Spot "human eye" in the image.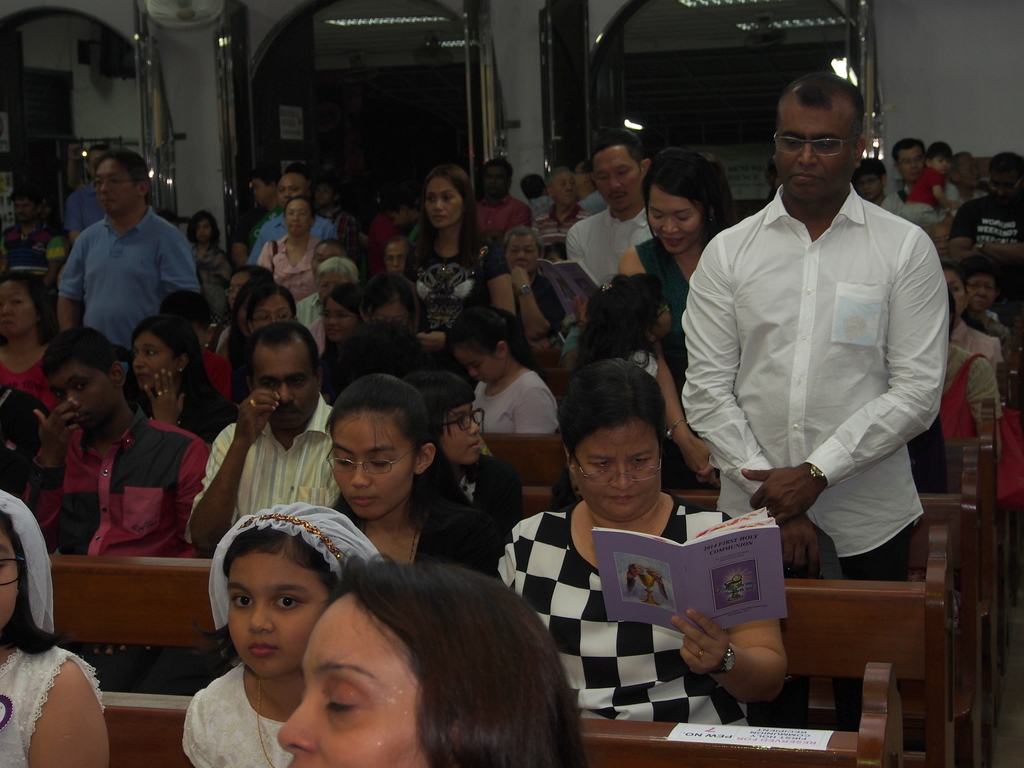
"human eye" found at bbox=(232, 593, 252, 610).
